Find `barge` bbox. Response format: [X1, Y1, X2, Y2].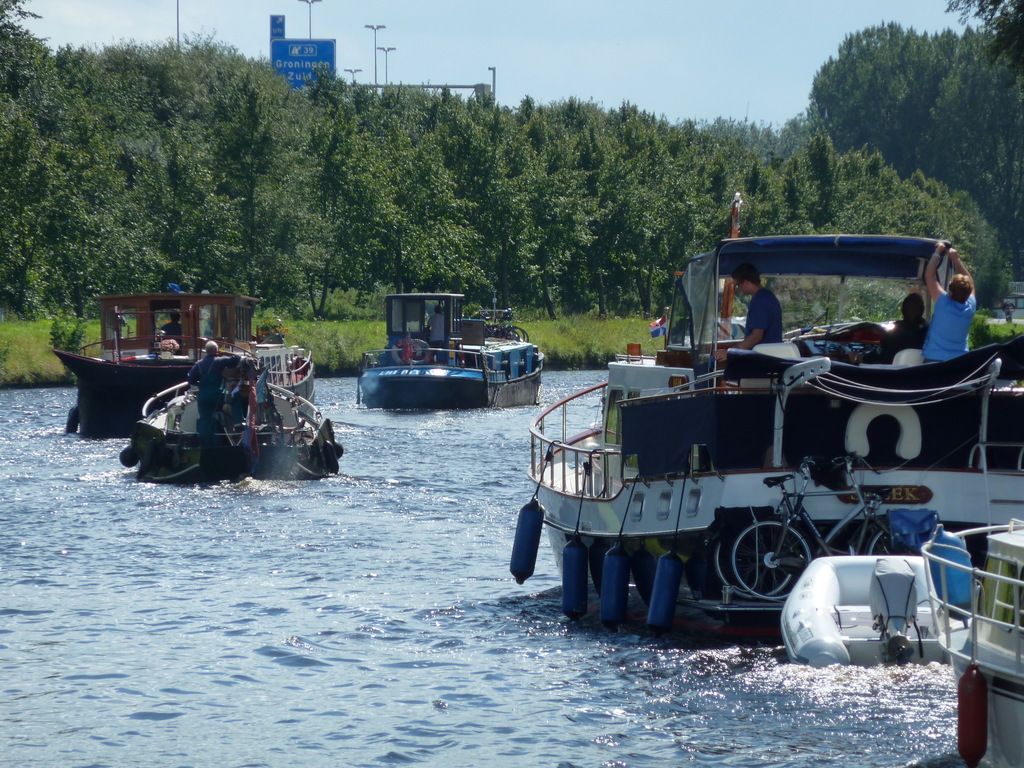
[54, 289, 314, 441].
